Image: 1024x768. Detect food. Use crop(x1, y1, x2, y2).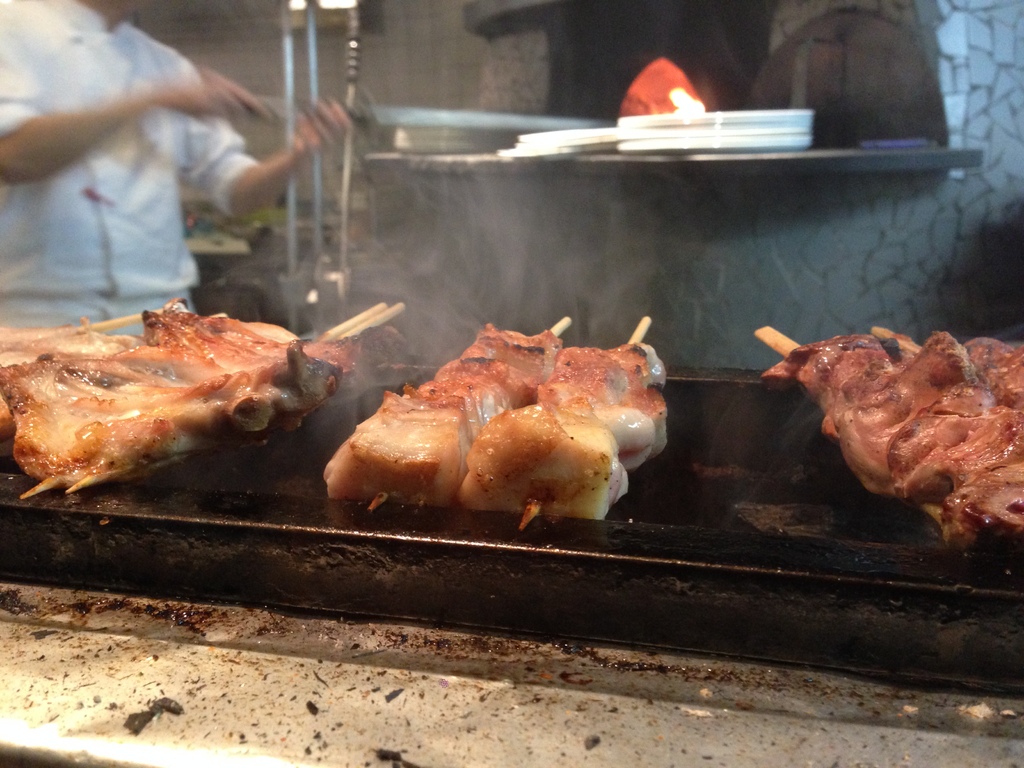
crop(753, 318, 1020, 540).
